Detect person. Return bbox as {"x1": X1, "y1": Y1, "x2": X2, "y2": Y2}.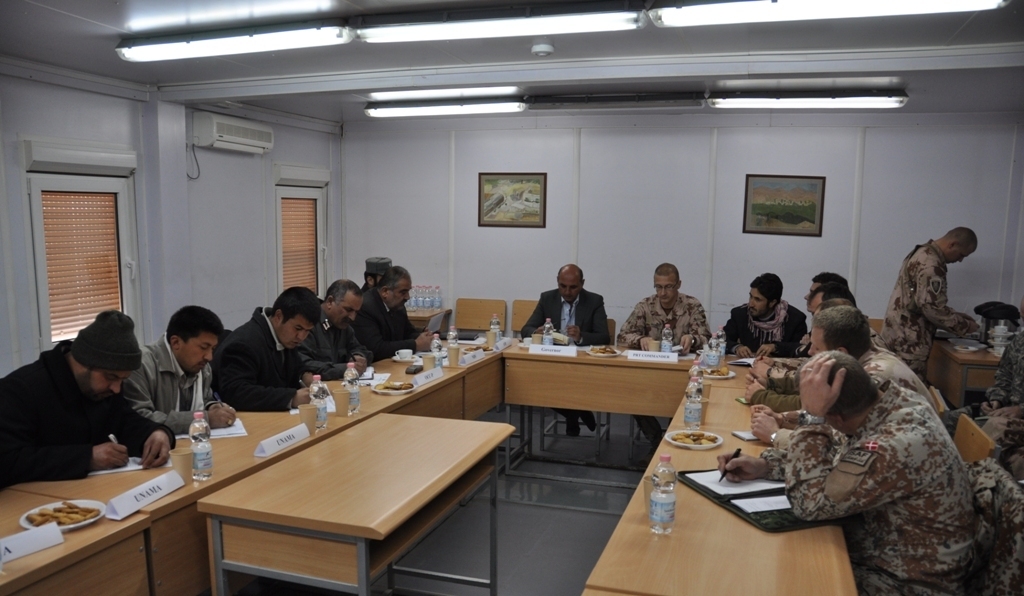
{"x1": 715, "y1": 350, "x2": 982, "y2": 595}.
